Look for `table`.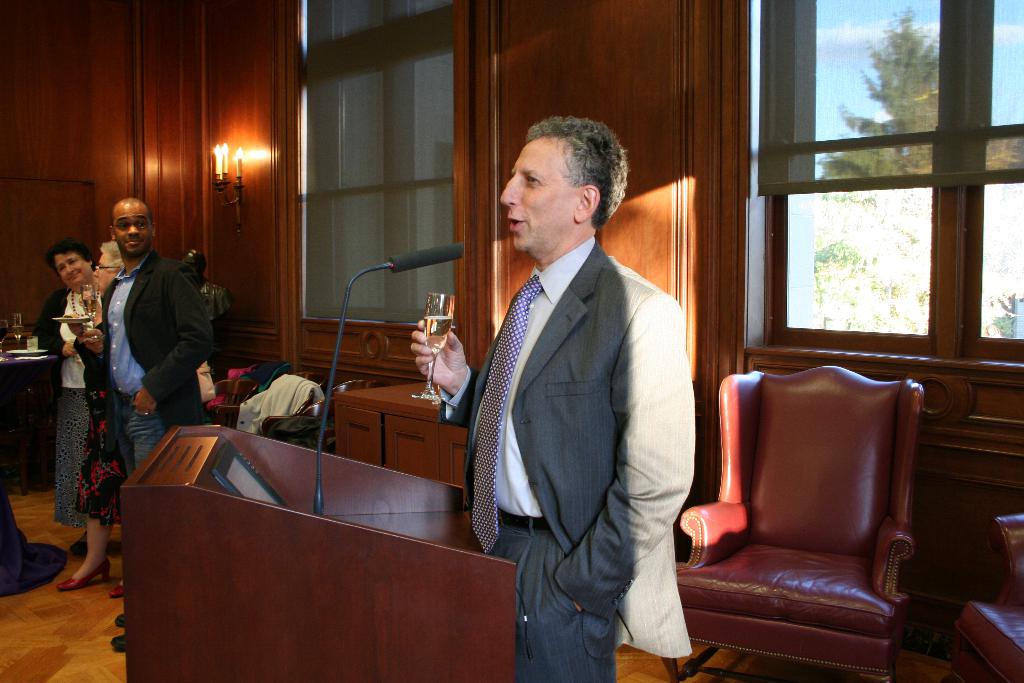
Found: pyautogui.locateOnScreen(329, 378, 475, 489).
